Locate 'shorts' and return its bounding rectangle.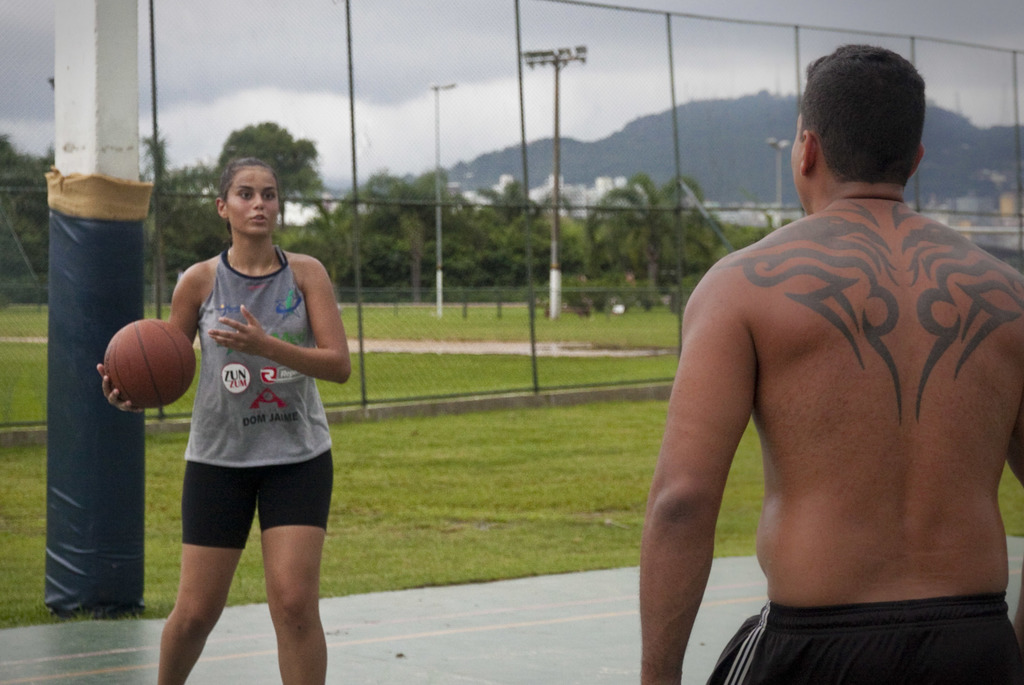
bbox=[184, 450, 336, 549].
